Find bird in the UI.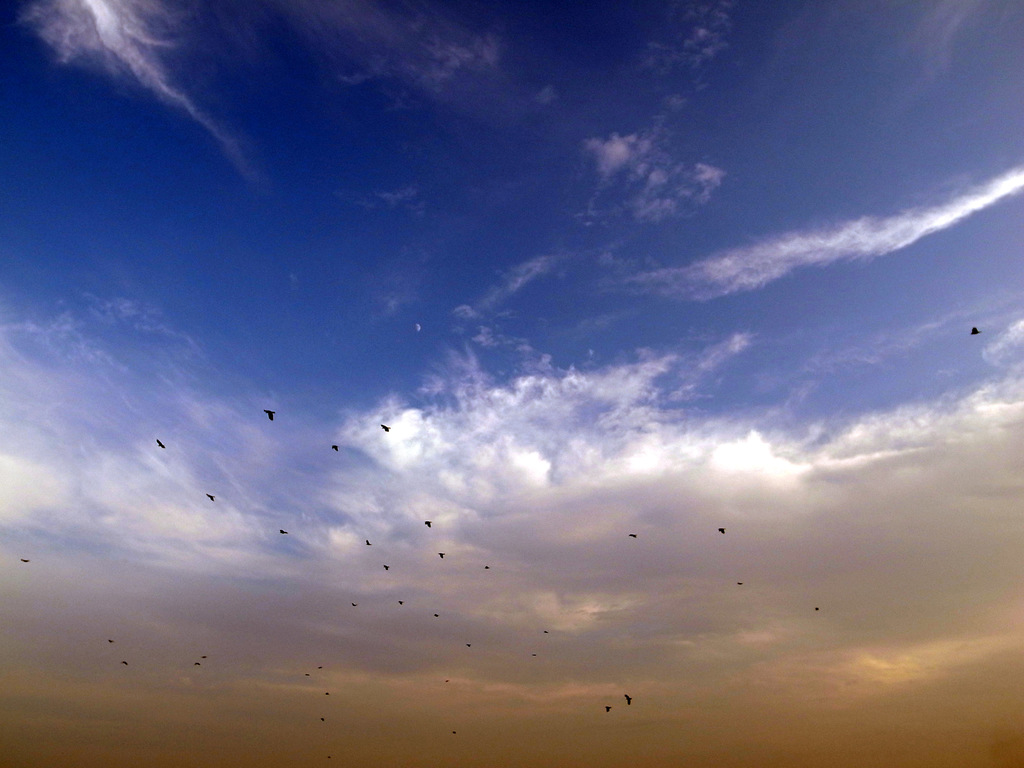
UI element at <box>382,562,391,570</box>.
